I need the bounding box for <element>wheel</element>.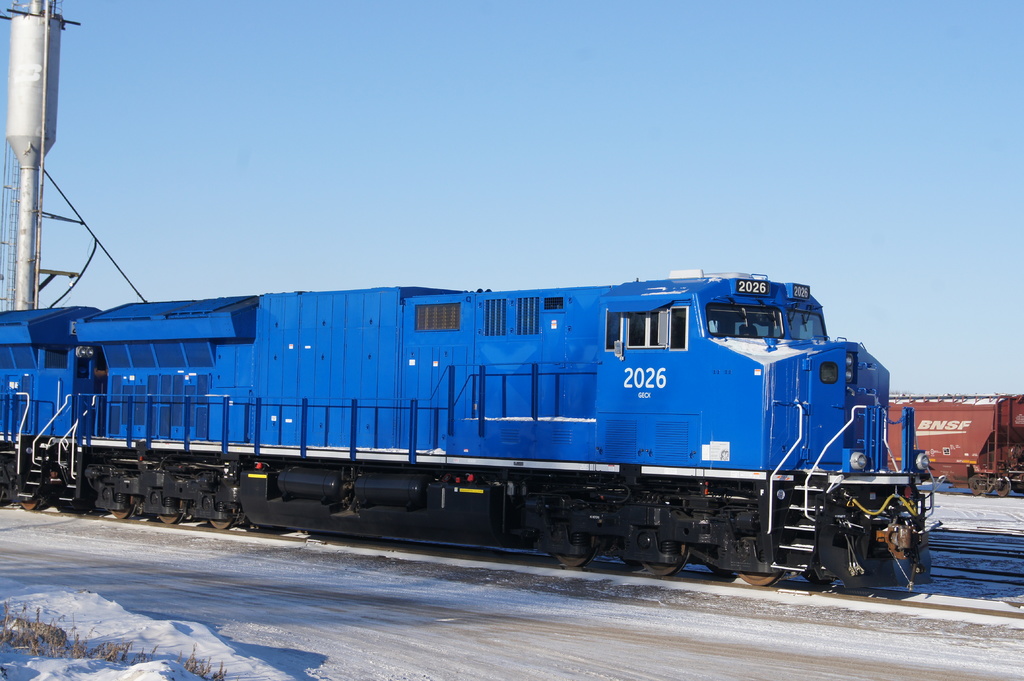
Here it is: (198,475,235,538).
